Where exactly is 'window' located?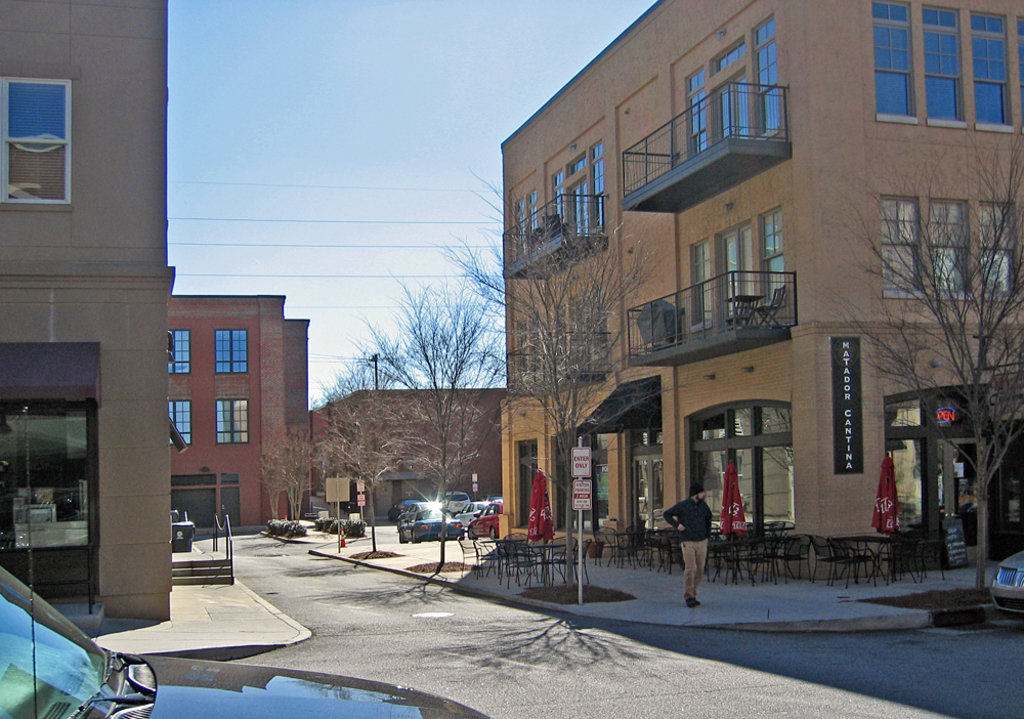
Its bounding box is <box>145,400,196,457</box>.
